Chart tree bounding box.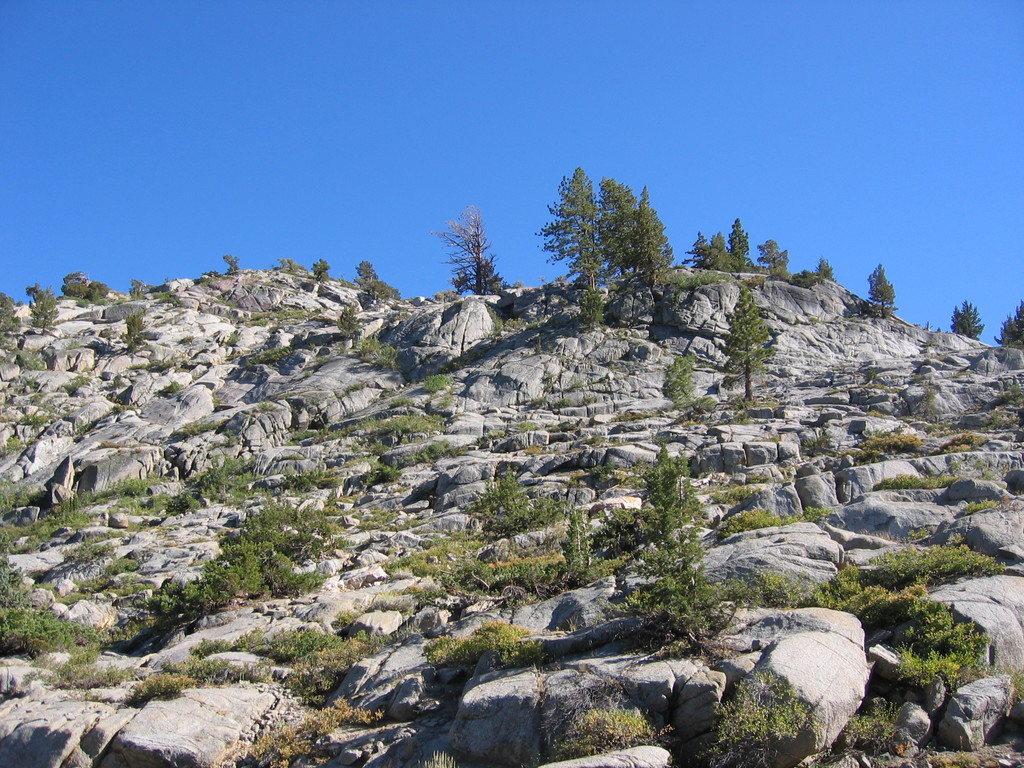
Charted: (24,282,63,332).
